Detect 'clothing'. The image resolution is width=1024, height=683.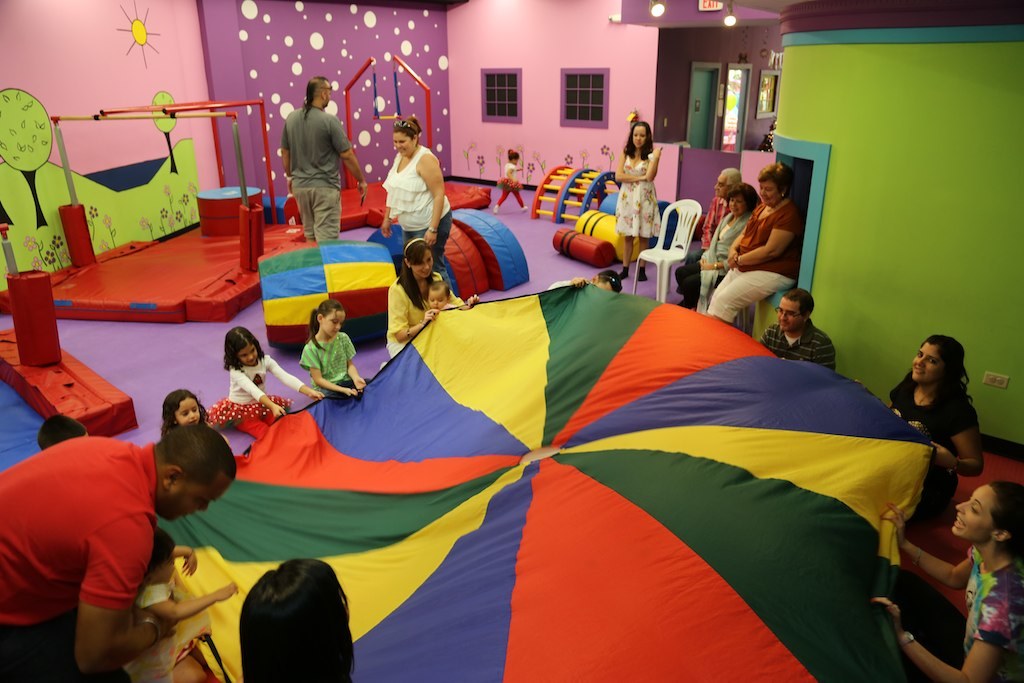
Rect(499, 161, 524, 207).
